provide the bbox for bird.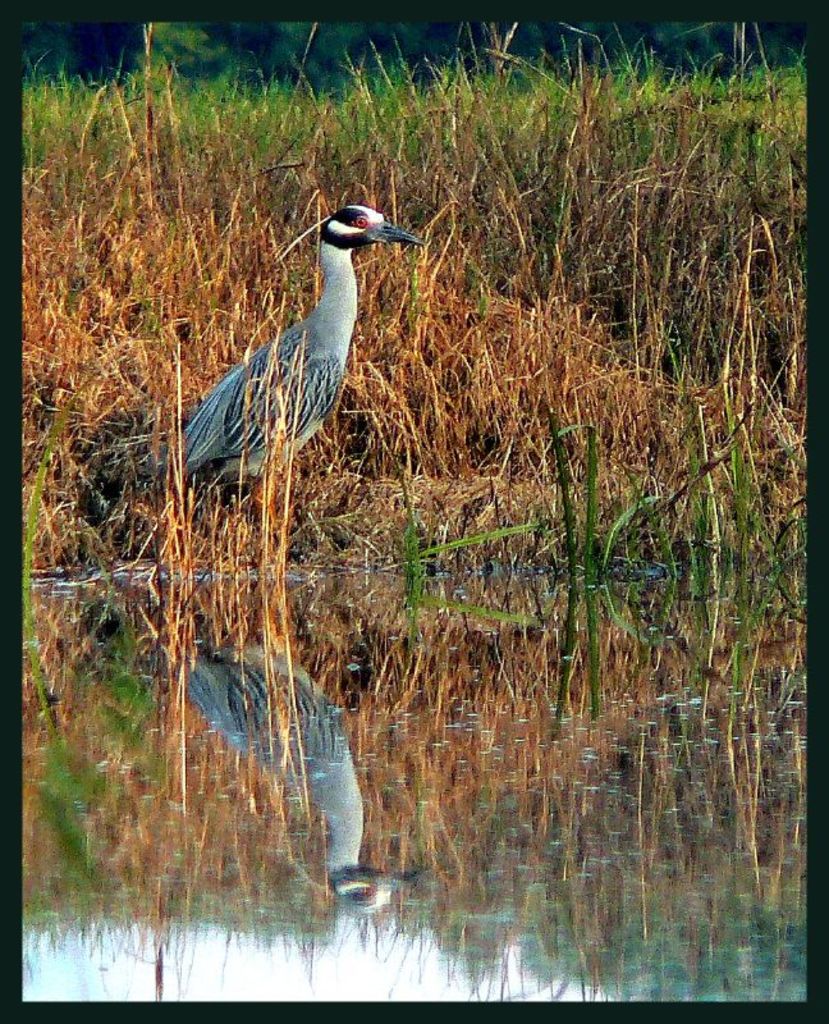
left=174, top=197, right=426, bottom=595.
